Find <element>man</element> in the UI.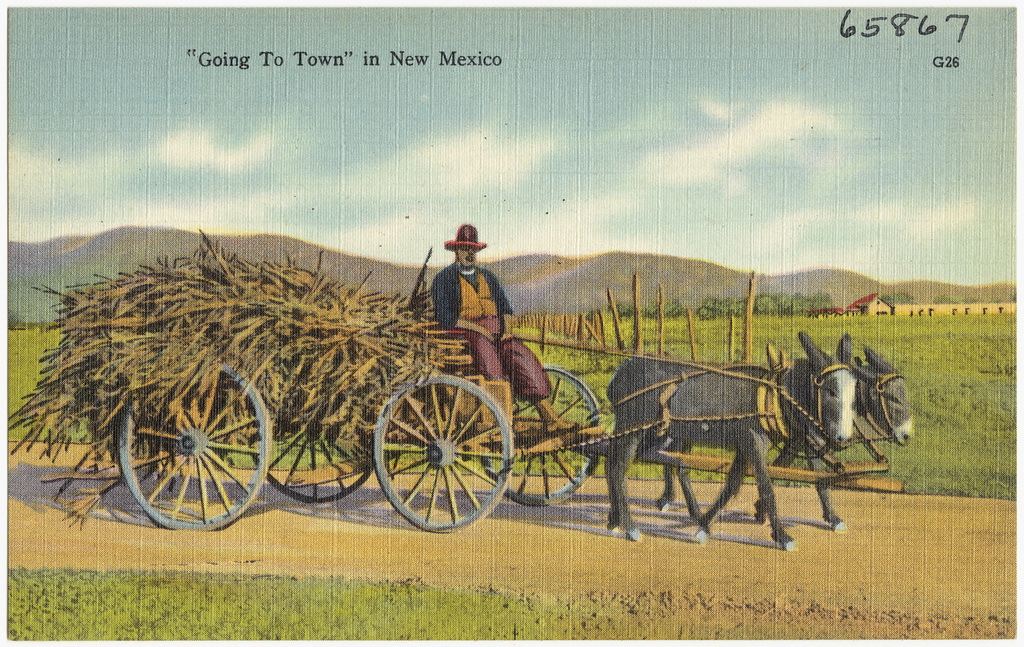
UI element at pyautogui.locateOnScreen(419, 253, 509, 338).
